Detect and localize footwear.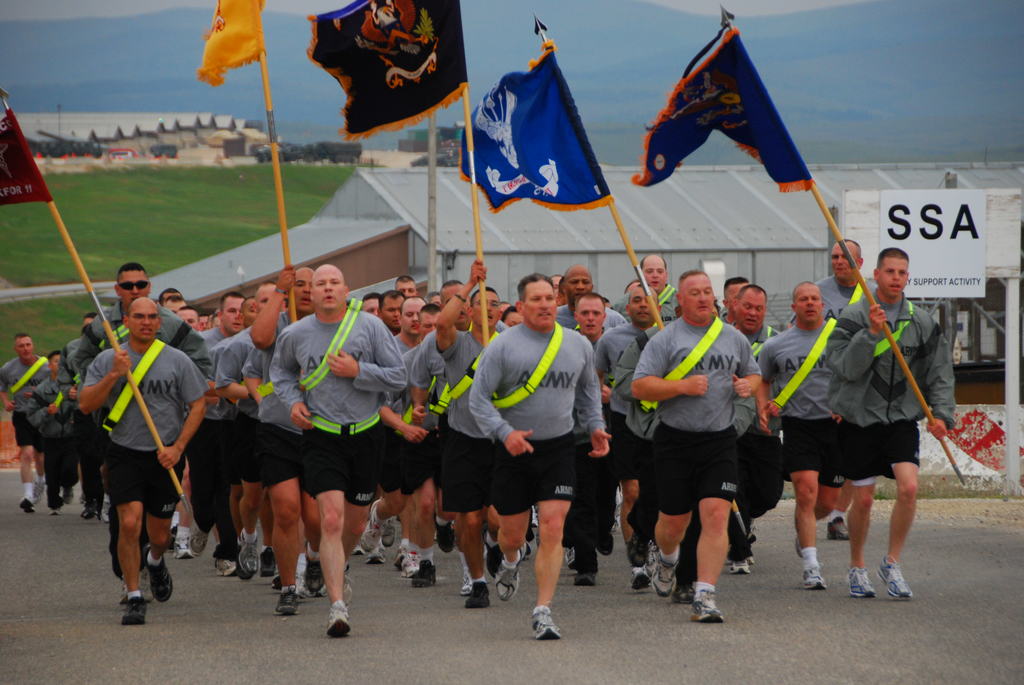
Localized at [18, 497, 36, 514].
